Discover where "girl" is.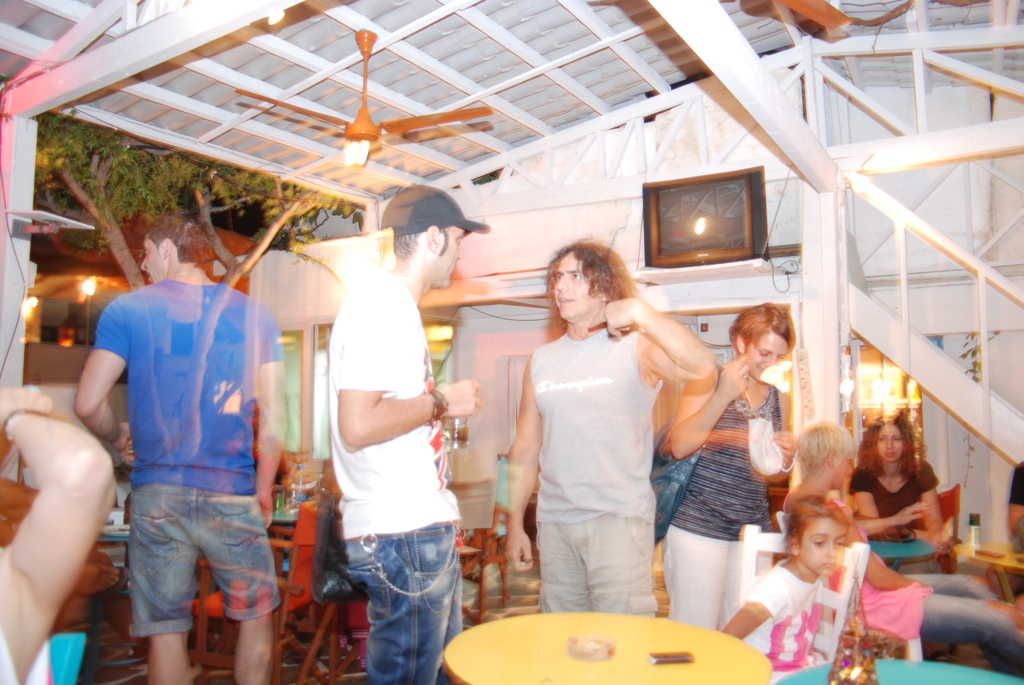
Discovered at (723, 495, 849, 682).
